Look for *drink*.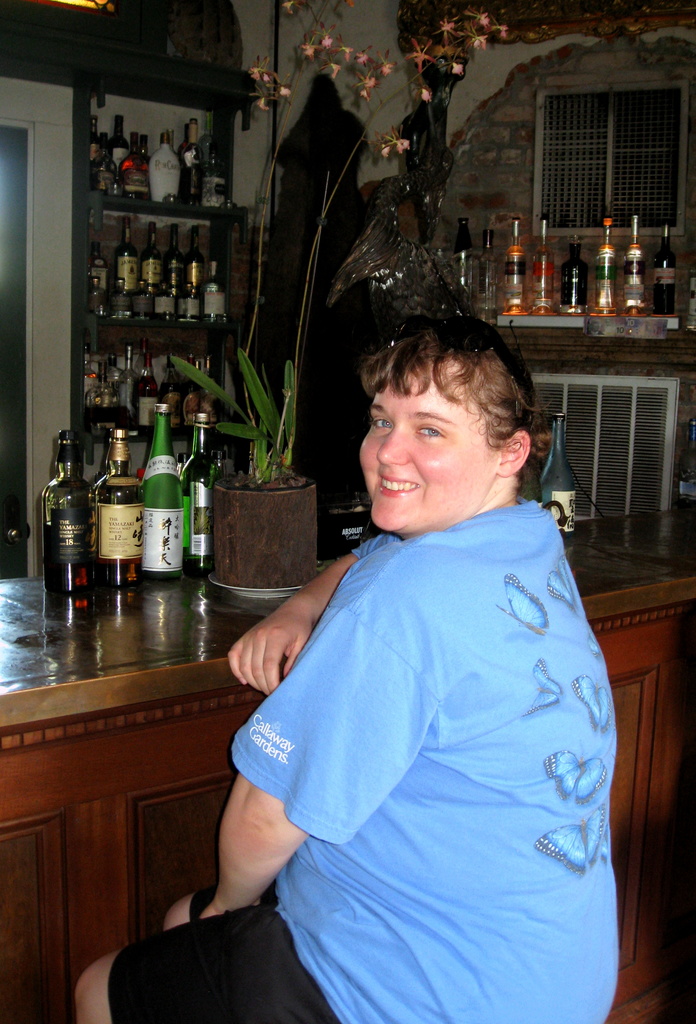
Found: (x1=139, y1=131, x2=147, y2=160).
